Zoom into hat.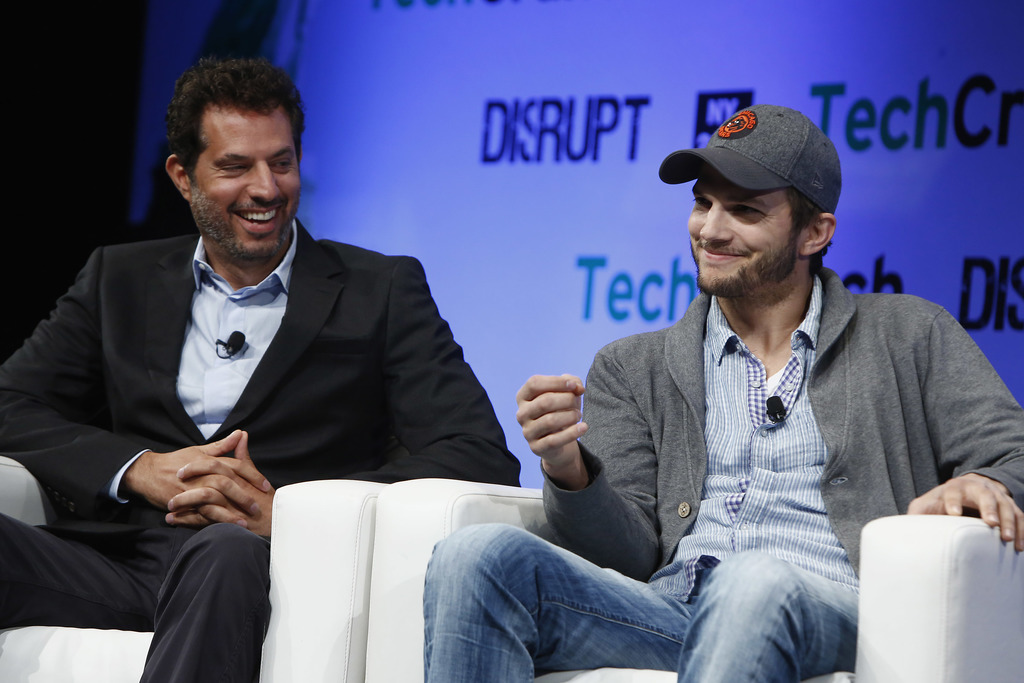
Zoom target: box(656, 99, 840, 215).
